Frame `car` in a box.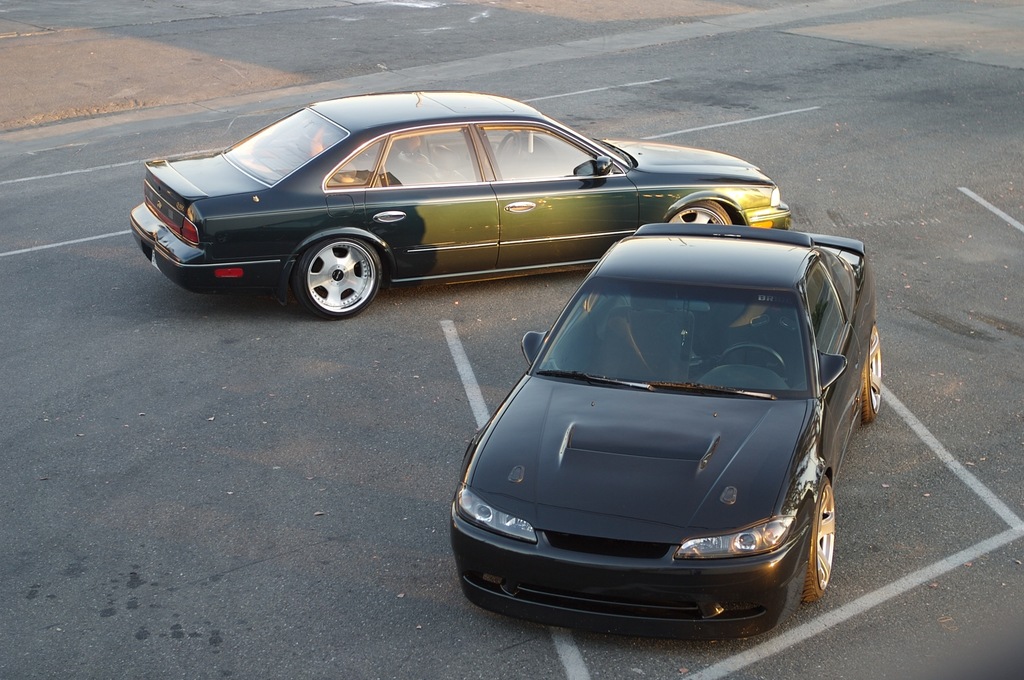
detection(451, 225, 881, 638).
